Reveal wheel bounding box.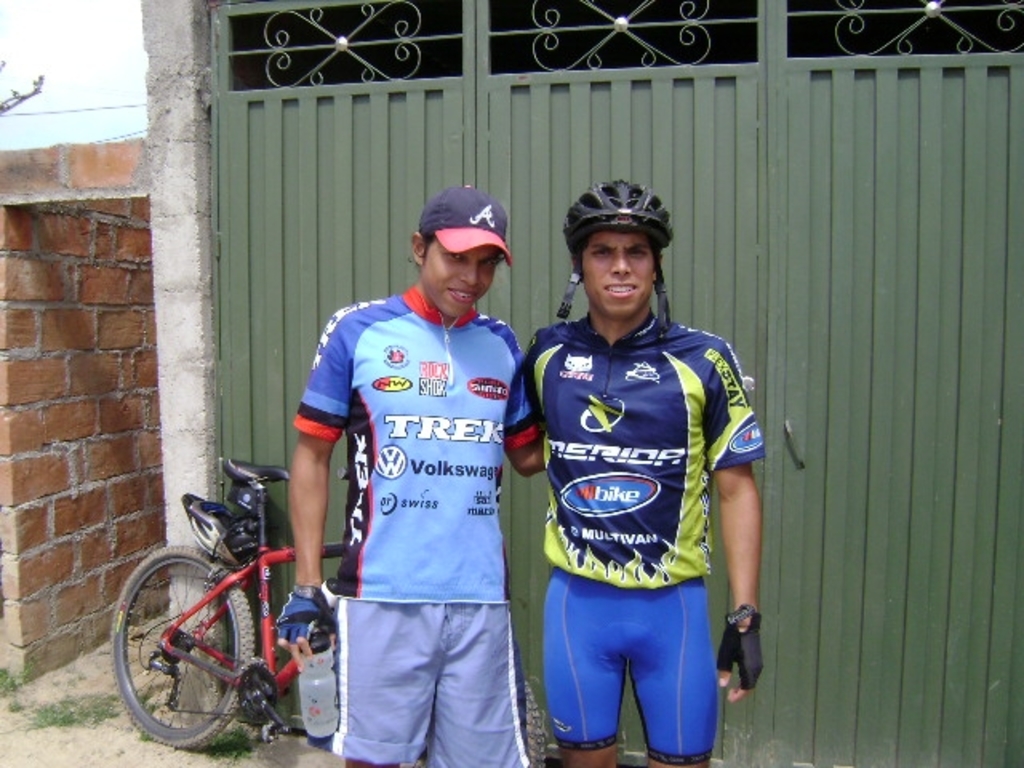
Revealed: [238,667,285,728].
